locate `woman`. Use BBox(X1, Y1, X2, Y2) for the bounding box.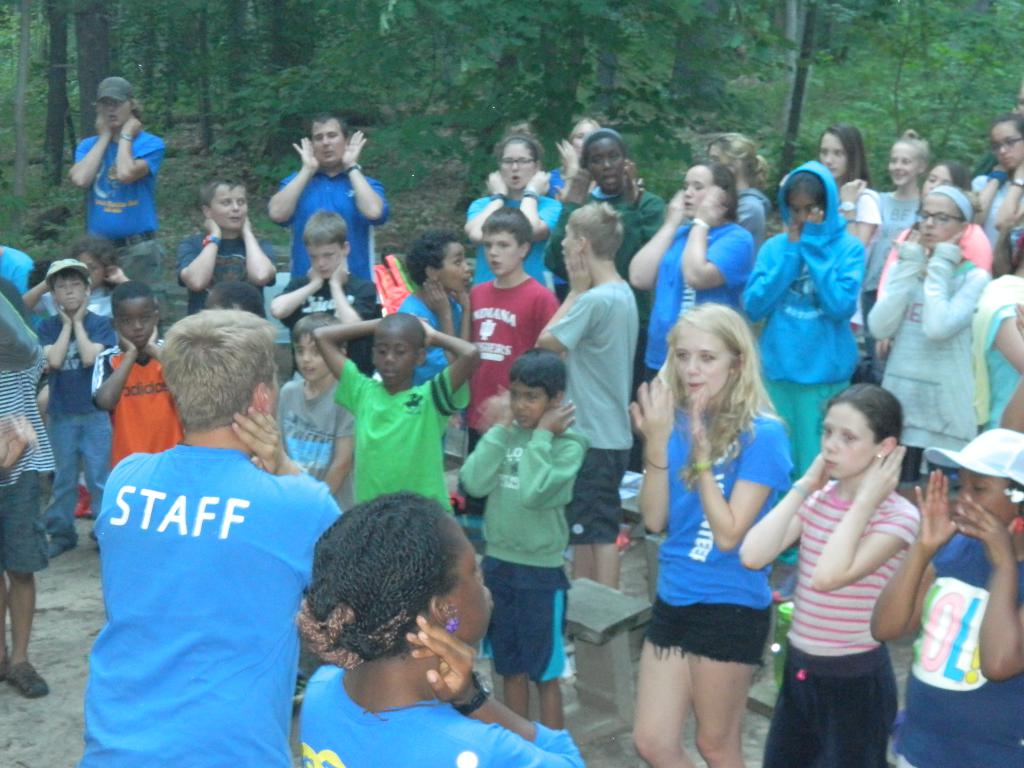
BBox(737, 387, 920, 767).
